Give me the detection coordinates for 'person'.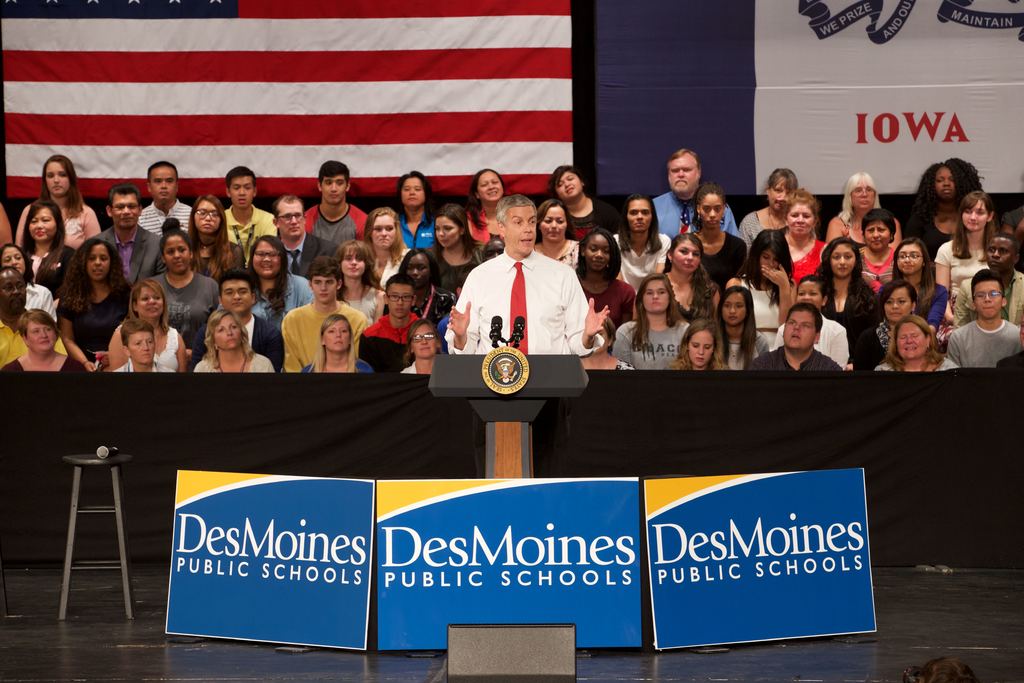
bbox=[653, 147, 717, 240].
